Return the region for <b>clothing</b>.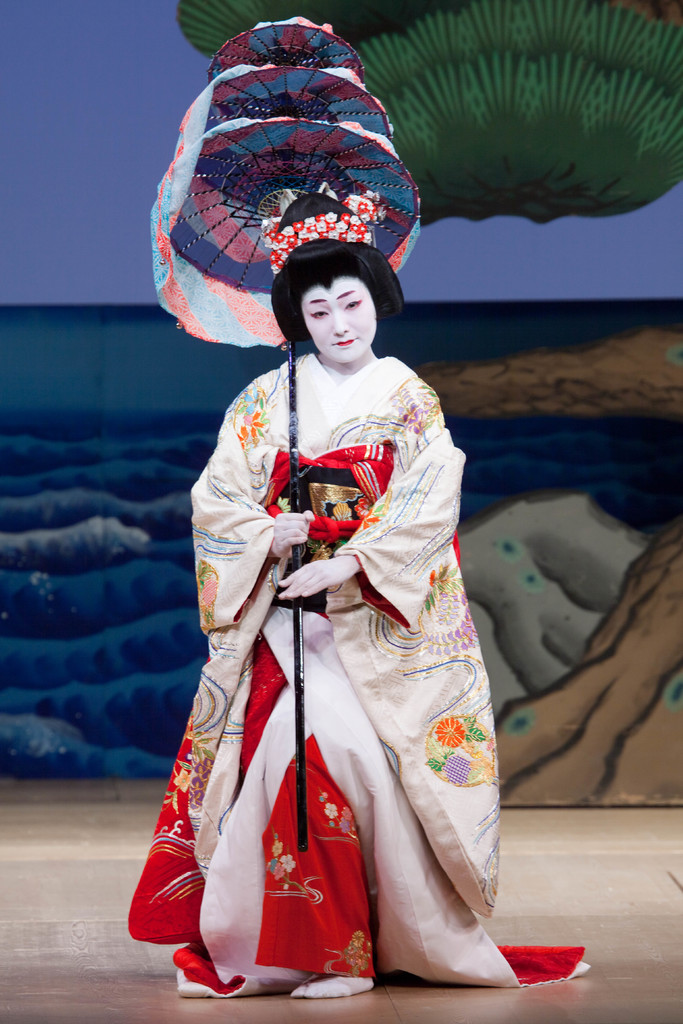
l=140, t=324, r=482, b=983.
